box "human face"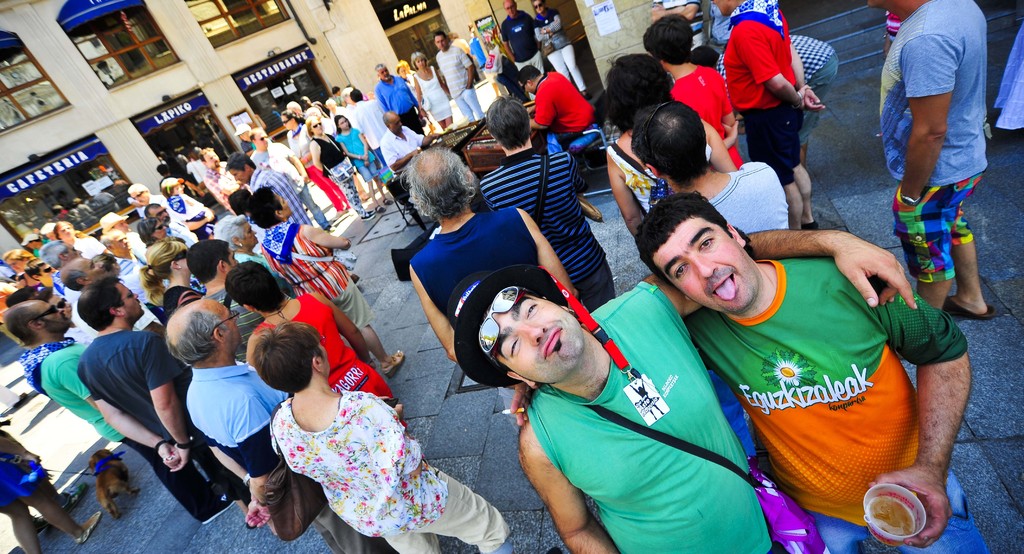
[175,253,189,275]
